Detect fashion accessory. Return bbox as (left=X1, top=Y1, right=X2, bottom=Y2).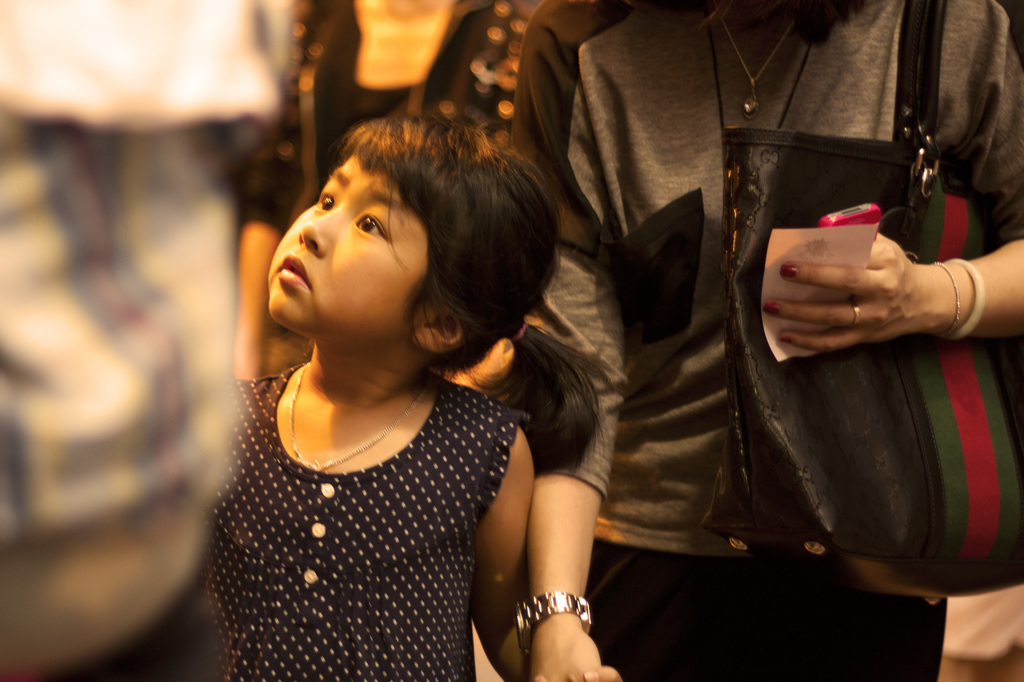
(left=507, top=594, right=583, bottom=654).
